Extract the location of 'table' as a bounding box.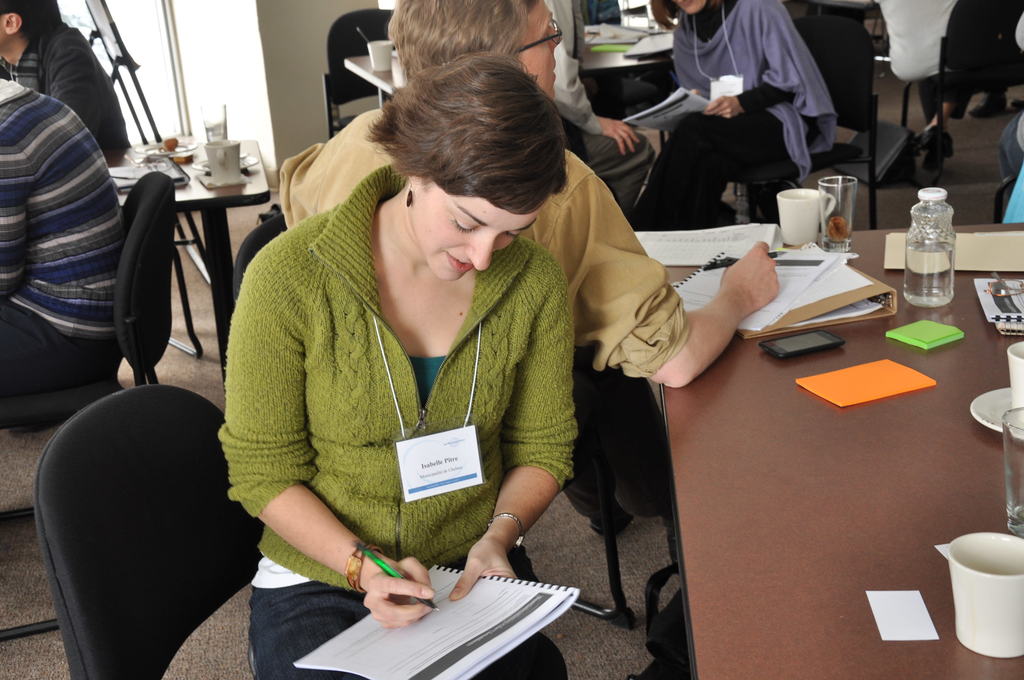
652, 220, 1023, 679.
